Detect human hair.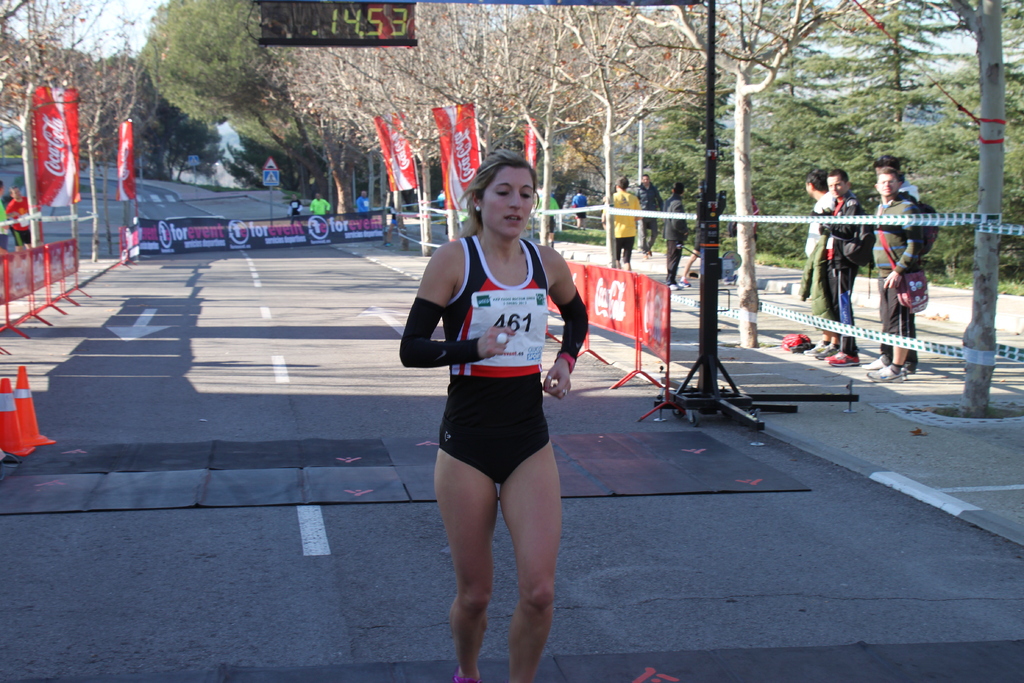
Detected at left=458, top=144, right=545, bottom=259.
